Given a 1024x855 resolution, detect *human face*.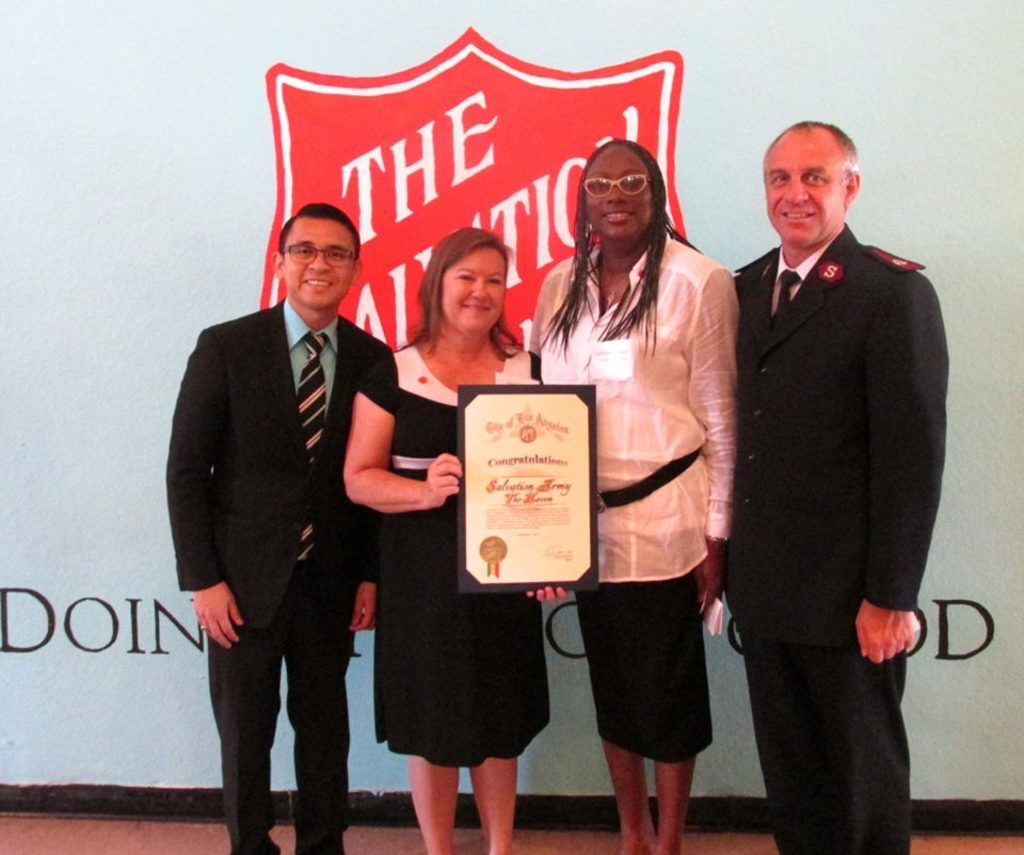
Rect(437, 243, 506, 335).
